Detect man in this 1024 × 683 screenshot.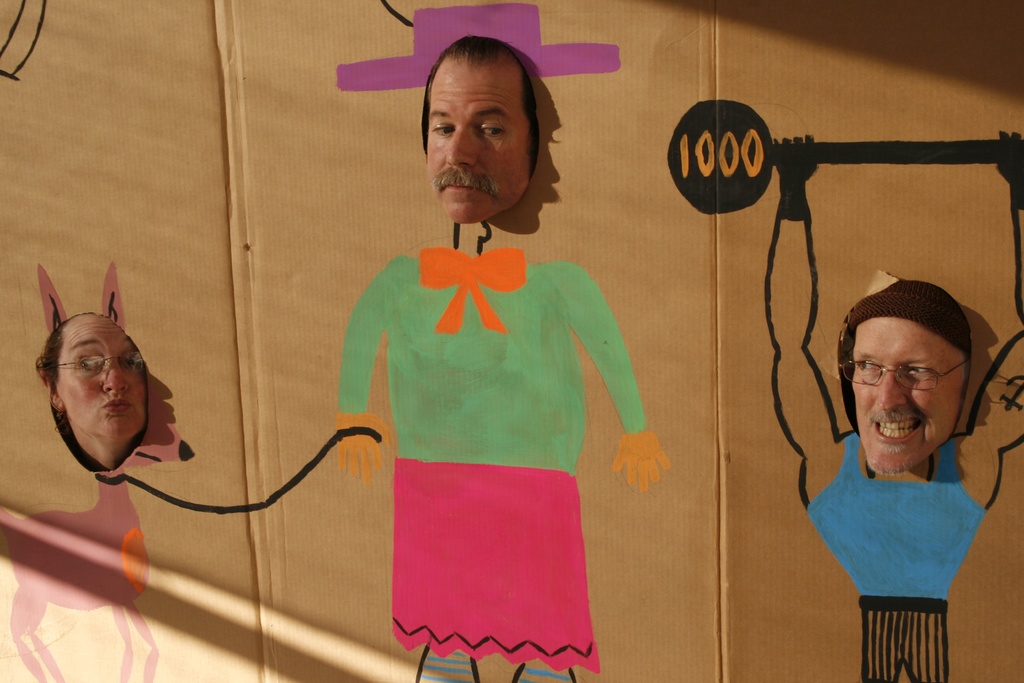
Detection: rect(843, 279, 972, 474).
